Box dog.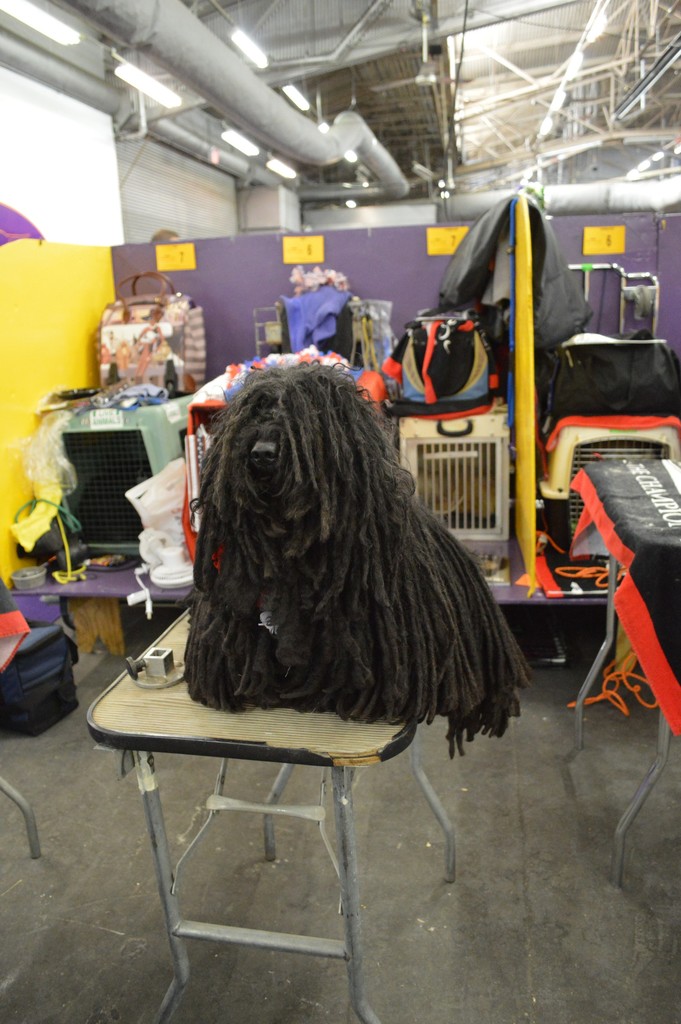
179 356 534 756.
